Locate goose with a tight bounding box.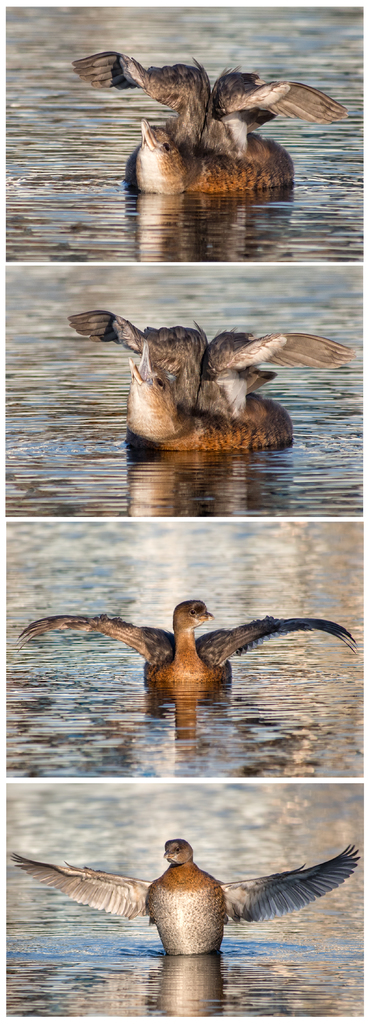
18, 591, 357, 691.
